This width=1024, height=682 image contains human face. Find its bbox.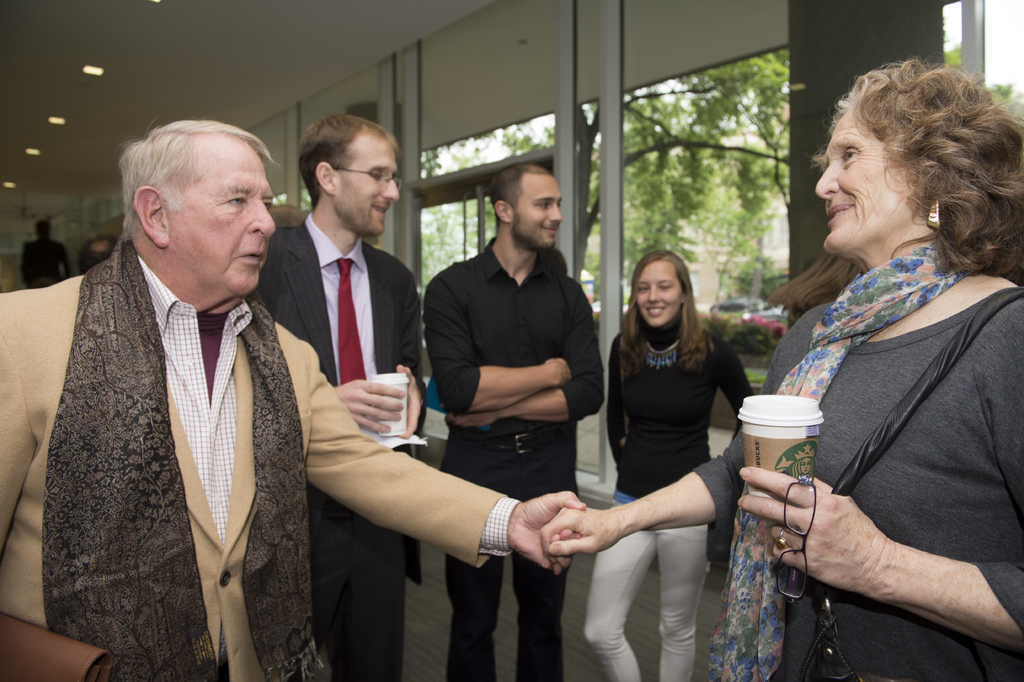
rect(638, 263, 681, 329).
